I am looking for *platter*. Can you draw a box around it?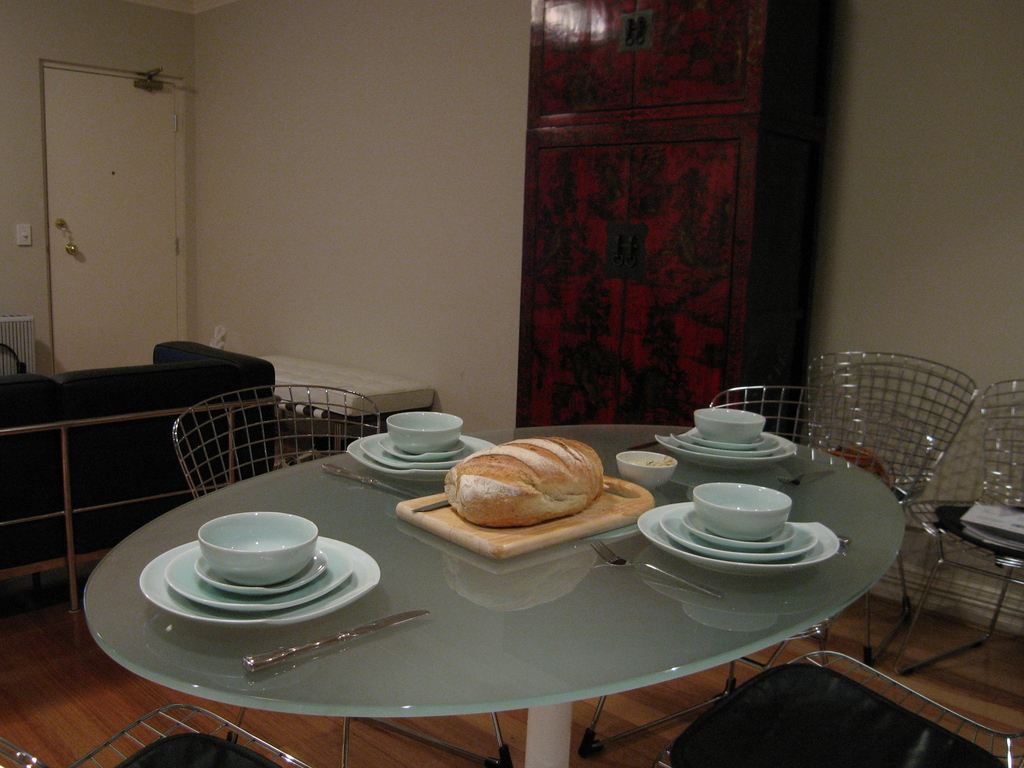
Sure, the bounding box is box(140, 542, 376, 624).
